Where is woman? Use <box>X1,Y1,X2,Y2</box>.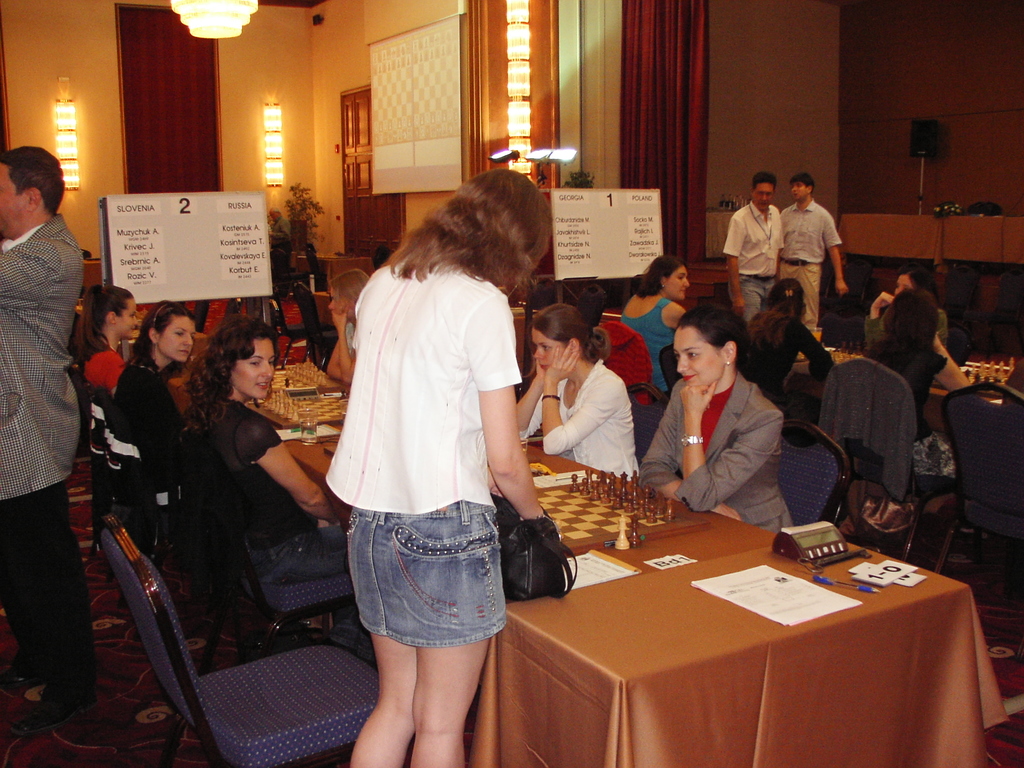
<box>867,288,979,477</box>.
